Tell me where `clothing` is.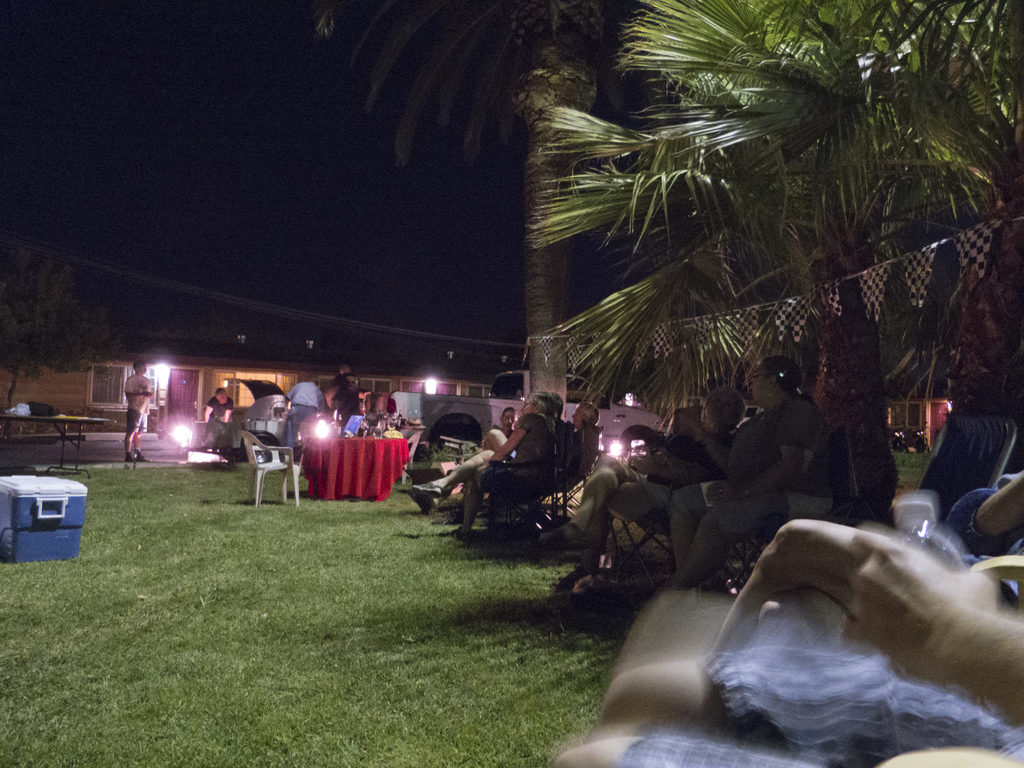
`clothing` is at <box>206,395,235,436</box>.
